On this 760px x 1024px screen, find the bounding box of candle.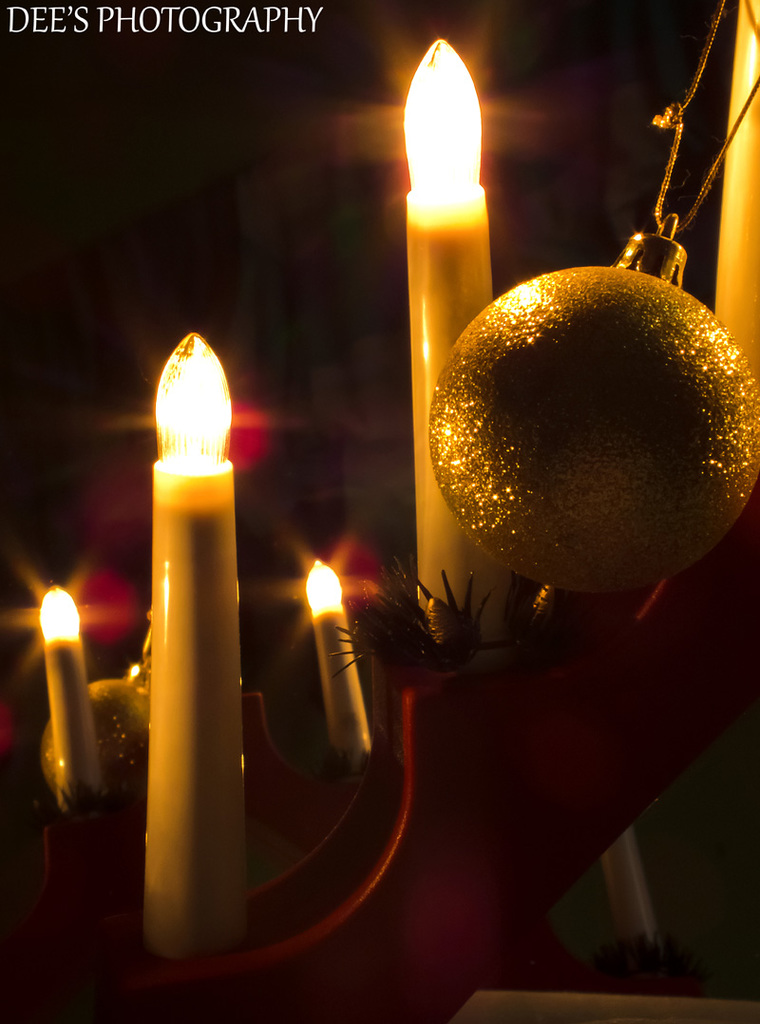
Bounding box: 307/558/372/749.
